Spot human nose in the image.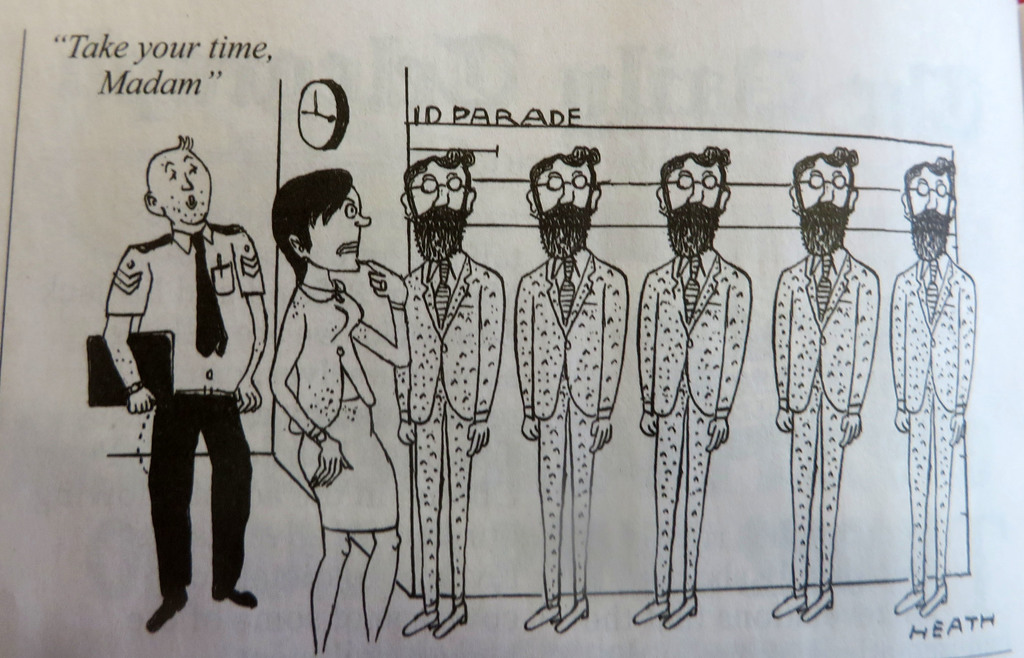
human nose found at select_region(687, 184, 703, 204).
